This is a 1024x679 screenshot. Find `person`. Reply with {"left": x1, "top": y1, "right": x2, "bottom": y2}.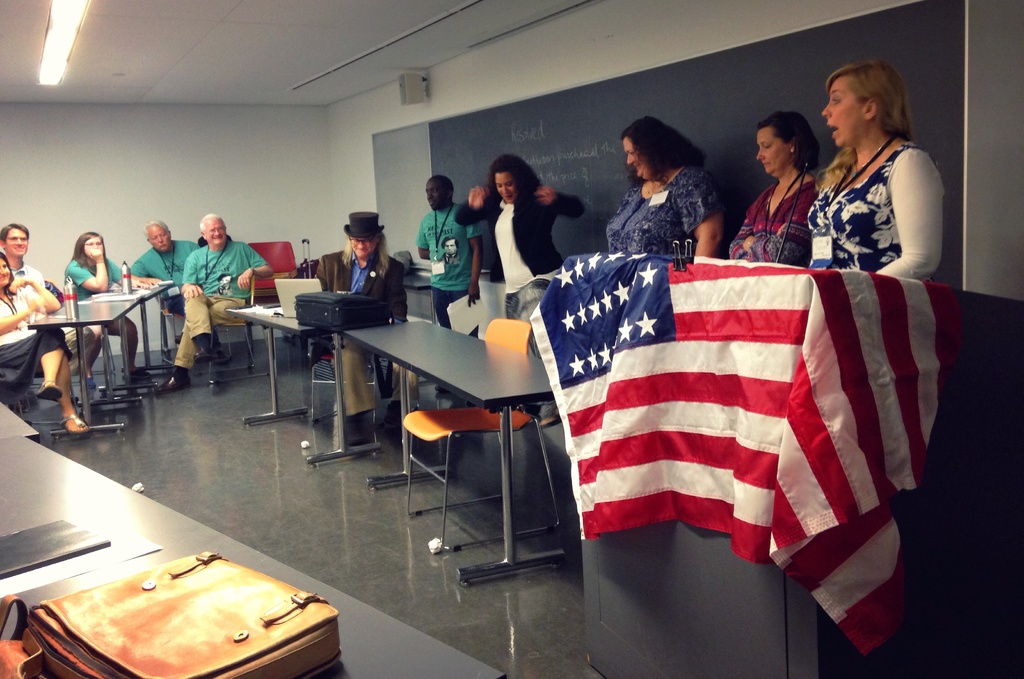
{"left": 162, "top": 203, "right": 249, "bottom": 382}.
